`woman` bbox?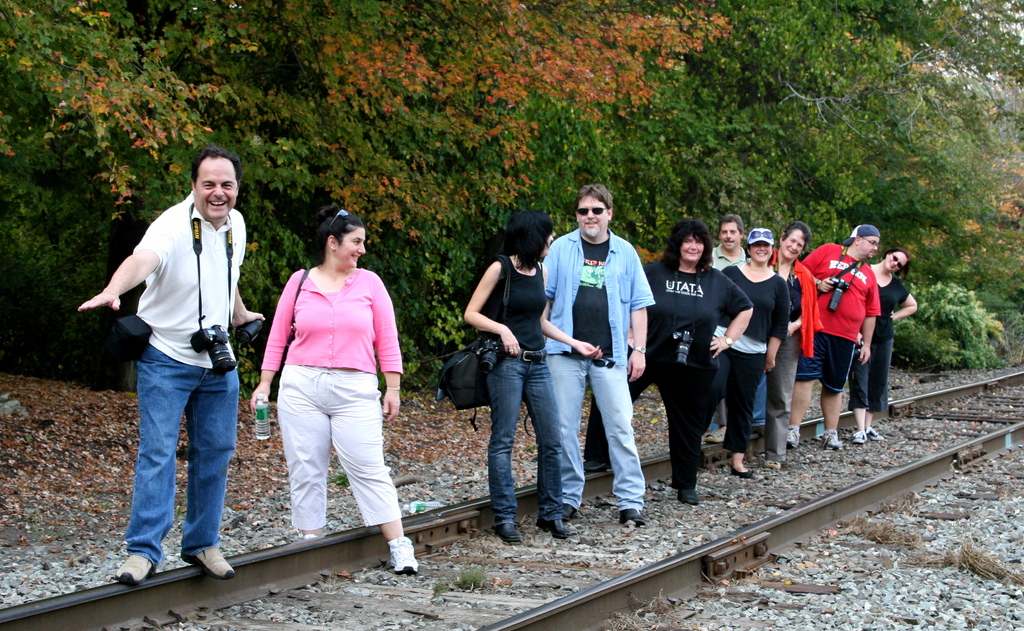
[x1=244, y1=208, x2=404, y2=557]
